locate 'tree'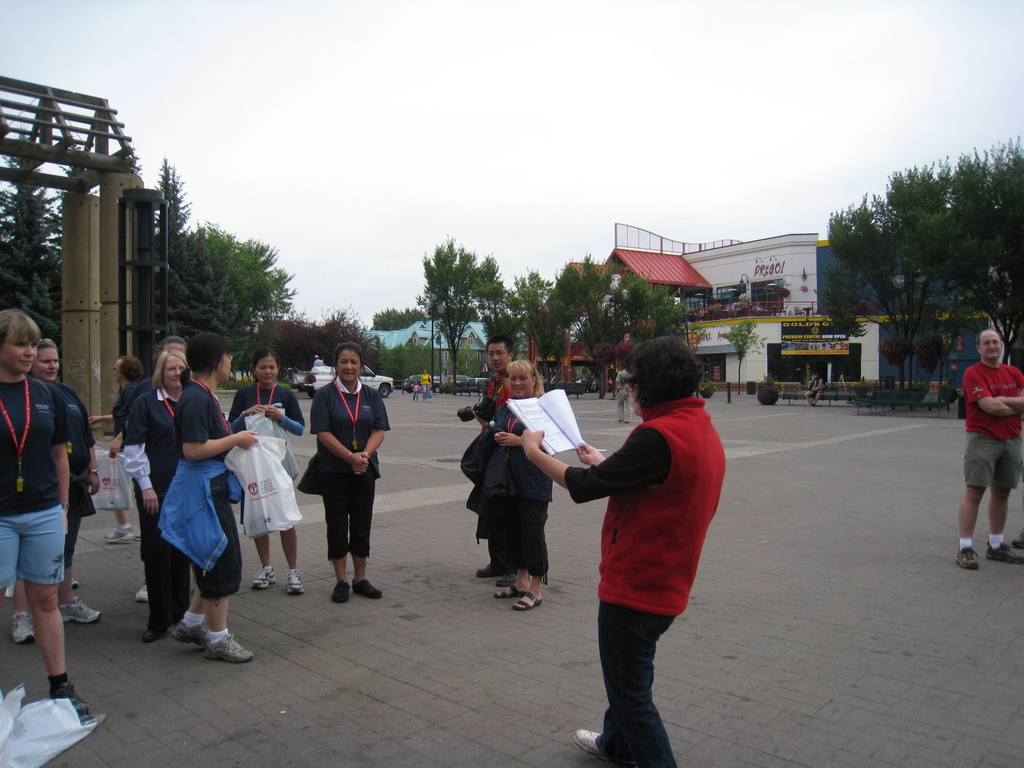
464, 246, 509, 320
